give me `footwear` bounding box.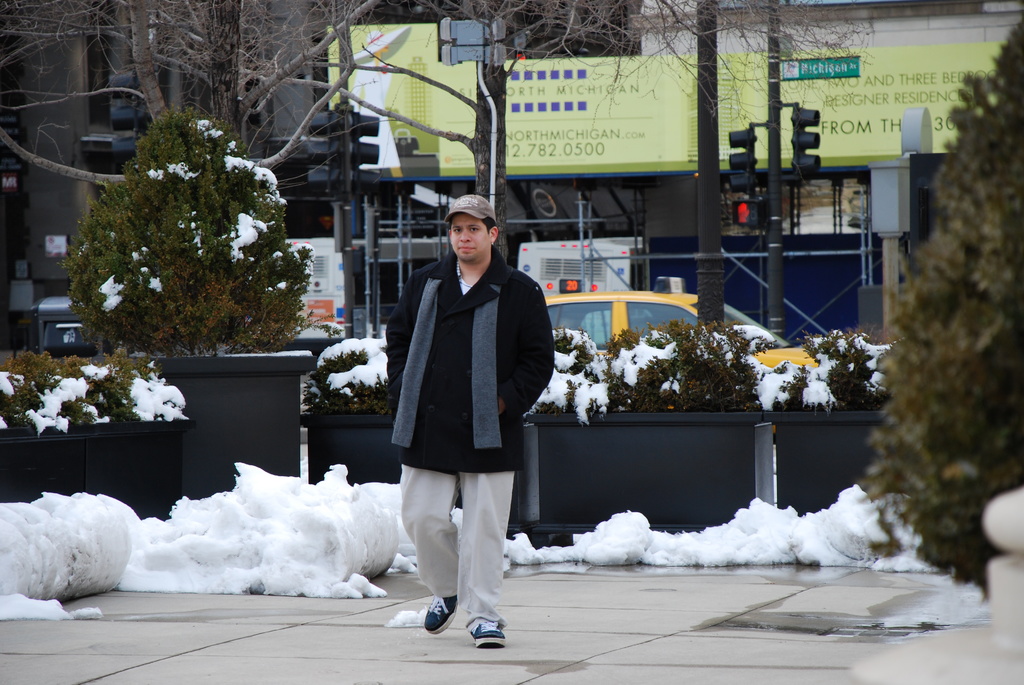
<region>467, 618, 511, 651</region>.
